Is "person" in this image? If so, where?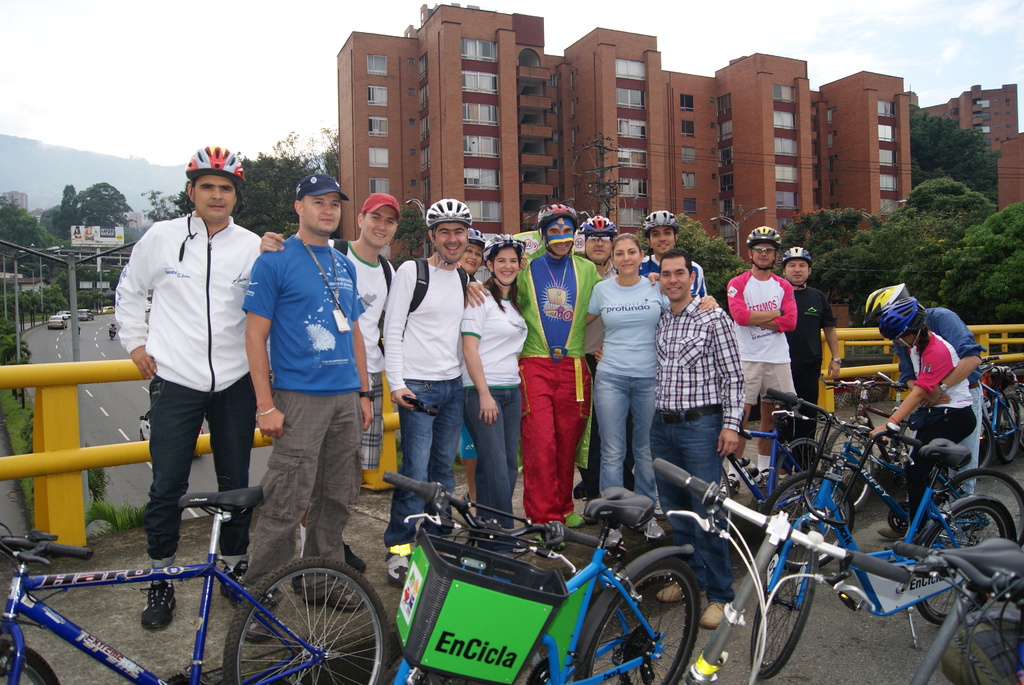
Yes, at x1=875, y1=299, x2=970, y2=538.
